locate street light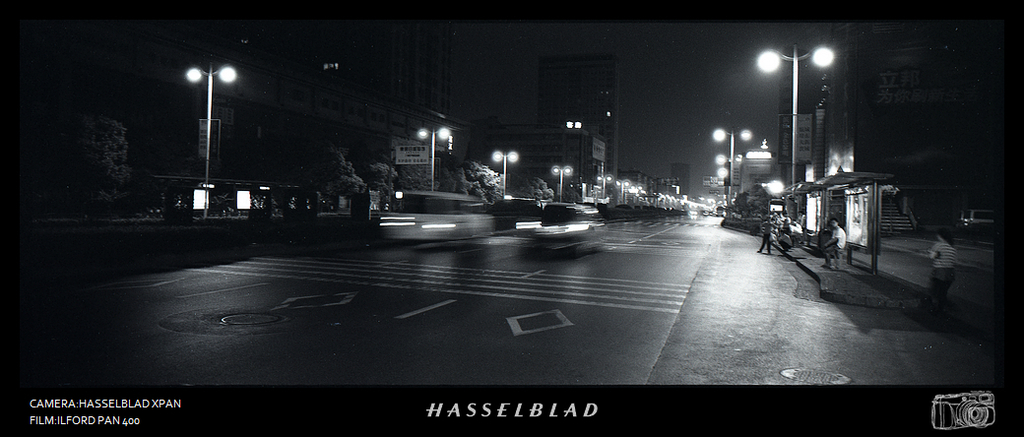
l=613, t=179, r=628, b=204
